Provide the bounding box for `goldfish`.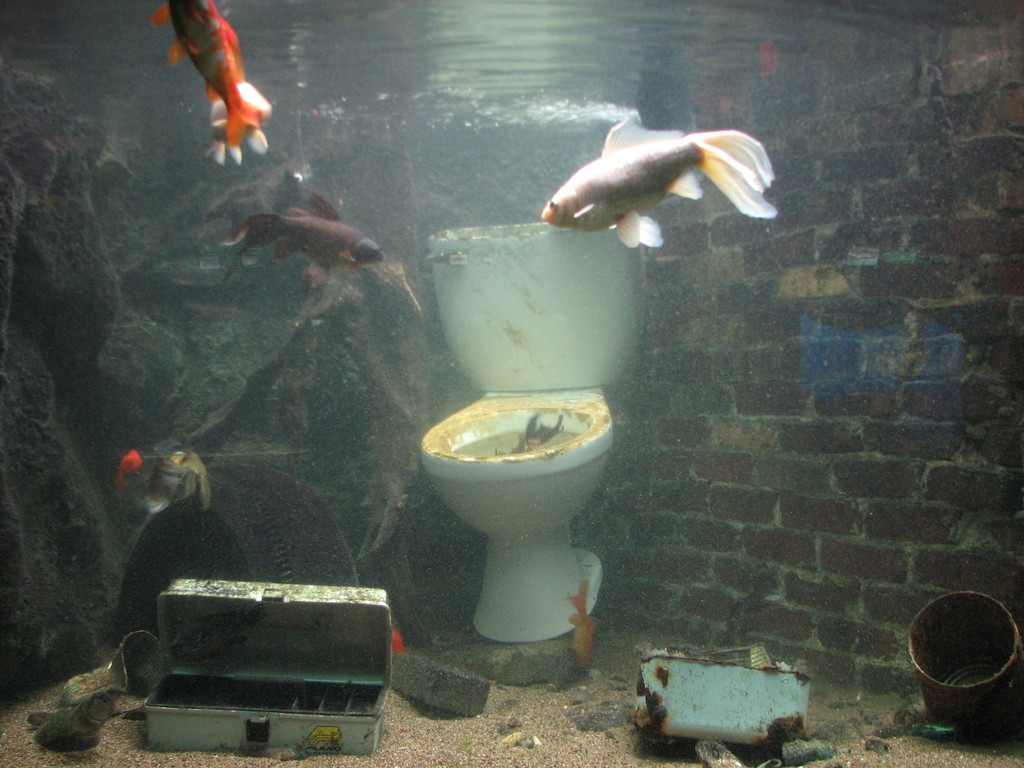
159,38,276,140.
